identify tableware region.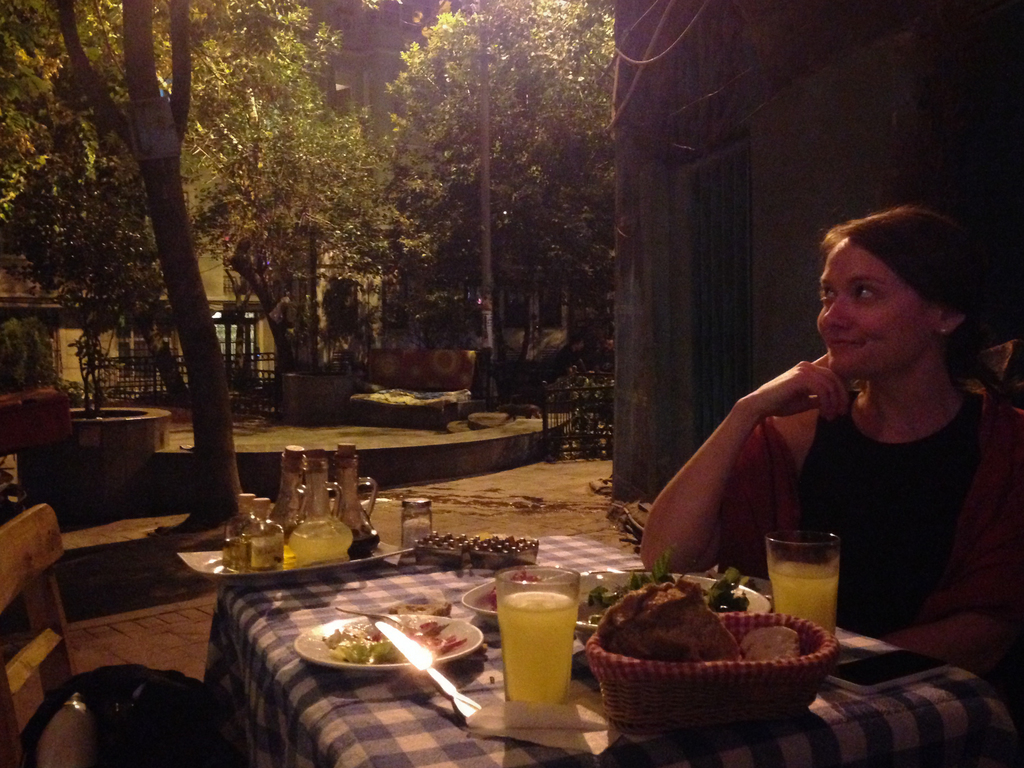
Region: <region>411, 536, 468, 568</region>.
